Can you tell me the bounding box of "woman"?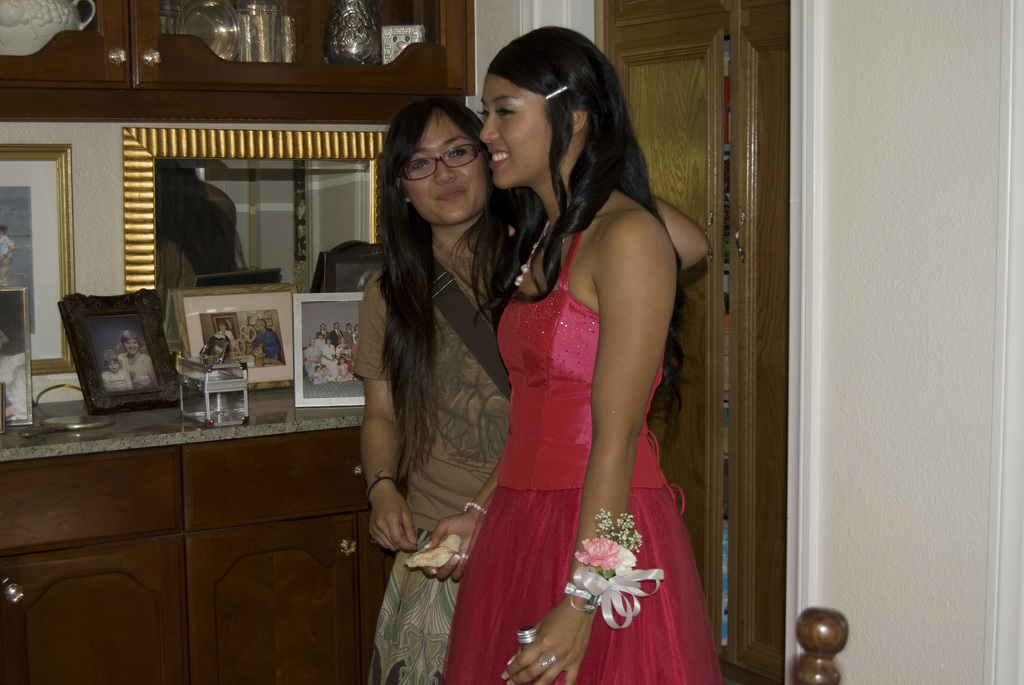
[x1=353, y1=94, x2=522, y2=684].
